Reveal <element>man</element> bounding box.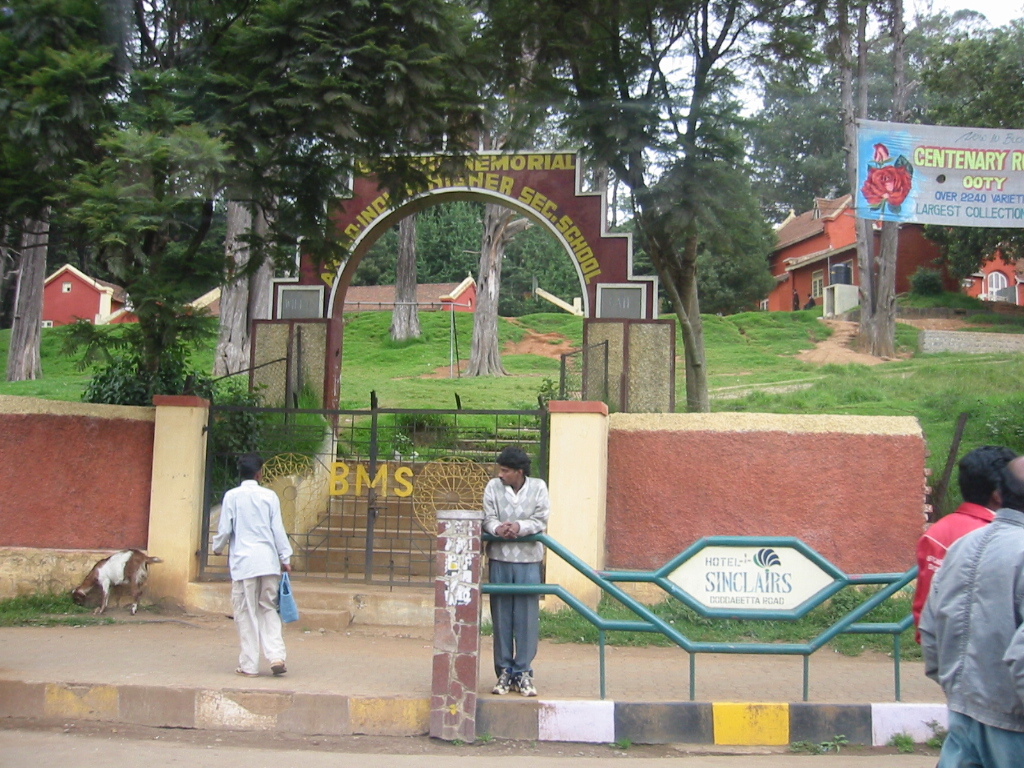
Revealed: [206,456,295,678].
